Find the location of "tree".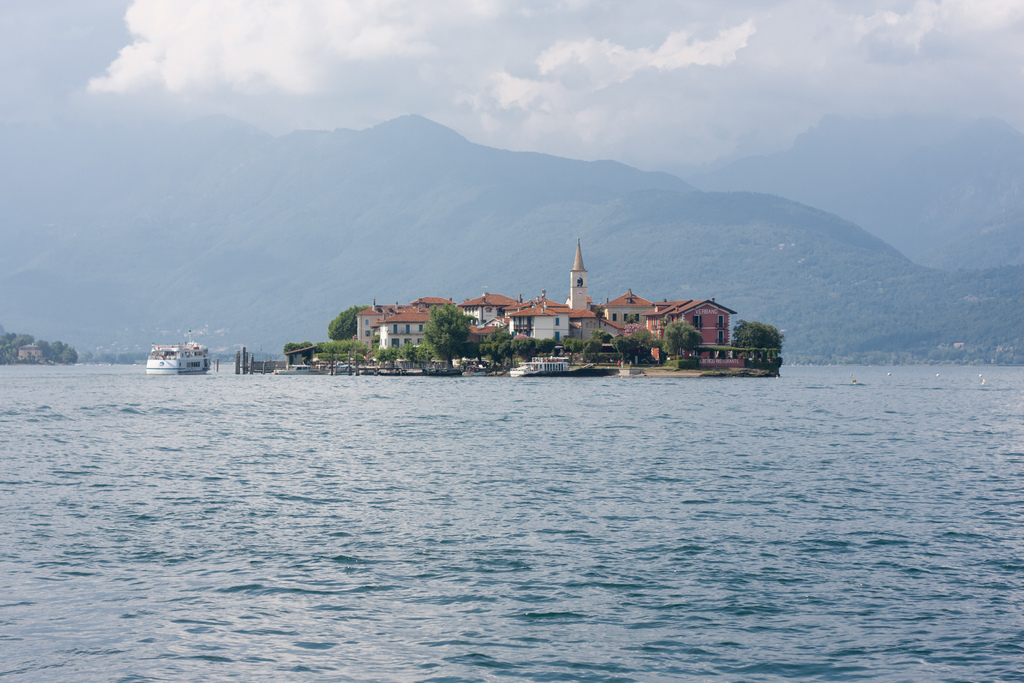
Location: box=[728, 320, 790, 361].
